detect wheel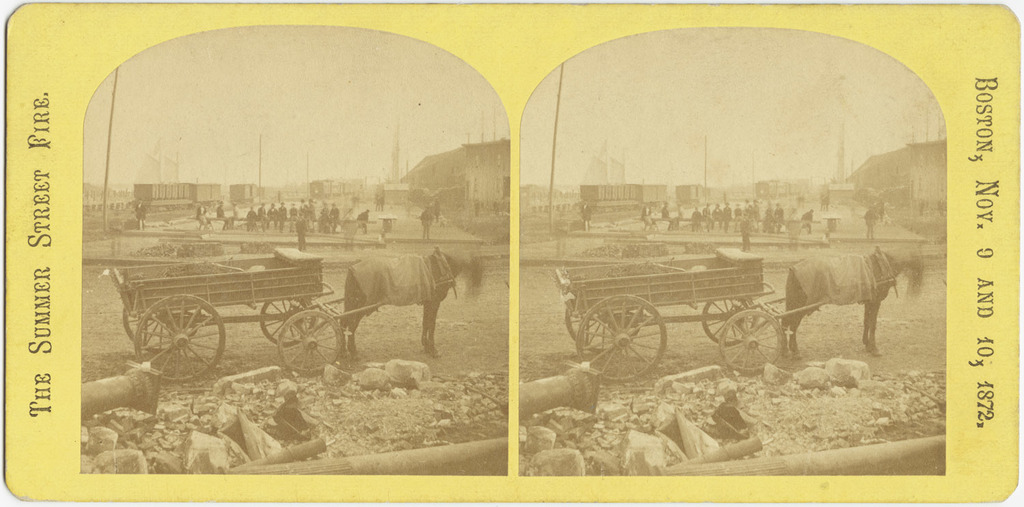
l=564, t=310, r=642, b=350
